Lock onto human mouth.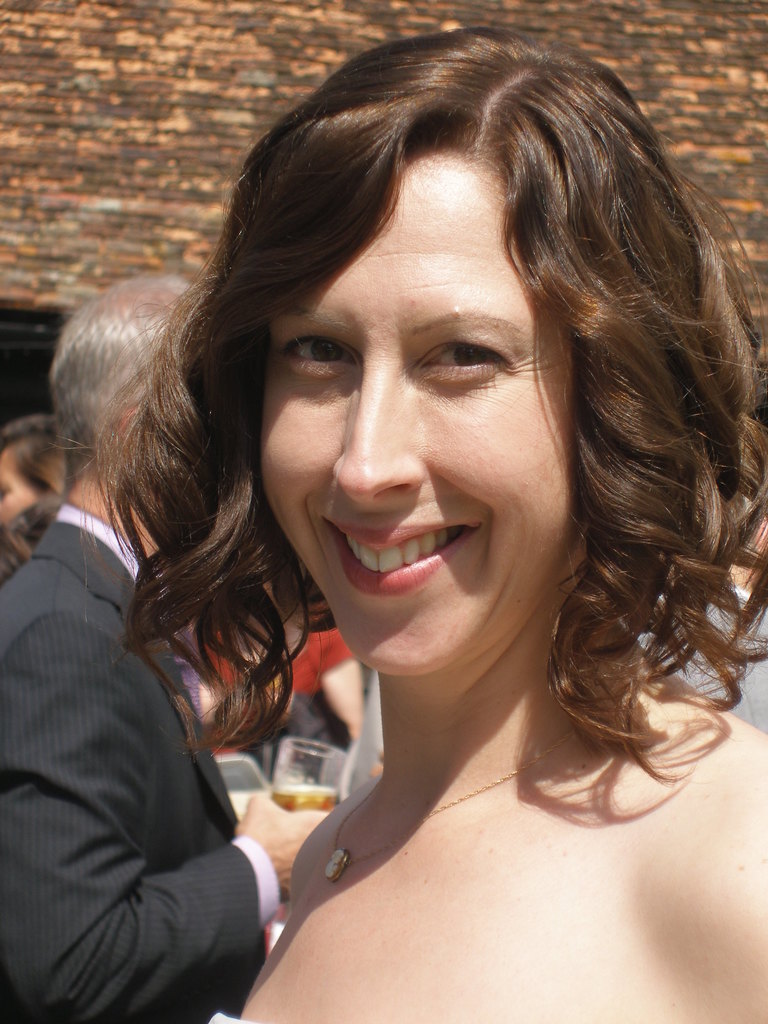
Locked: detection(323, 520, 474, 596).
